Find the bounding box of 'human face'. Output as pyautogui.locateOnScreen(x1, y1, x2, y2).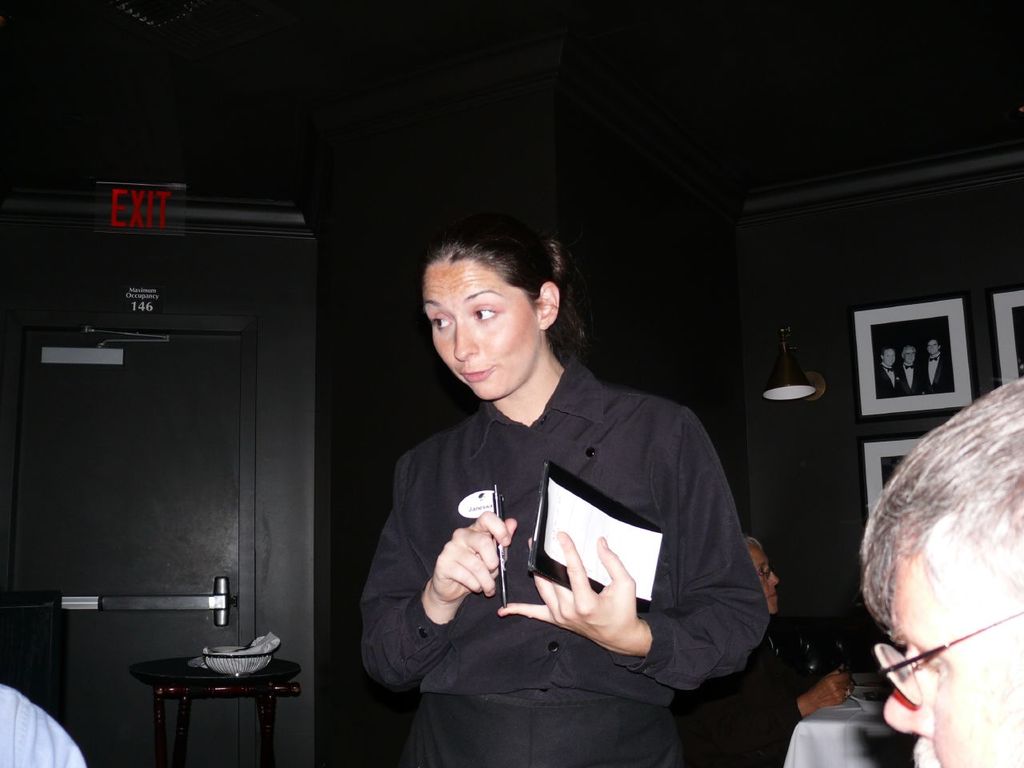
pyautogui.locateOnScreen(422, 253, 541, 401).
